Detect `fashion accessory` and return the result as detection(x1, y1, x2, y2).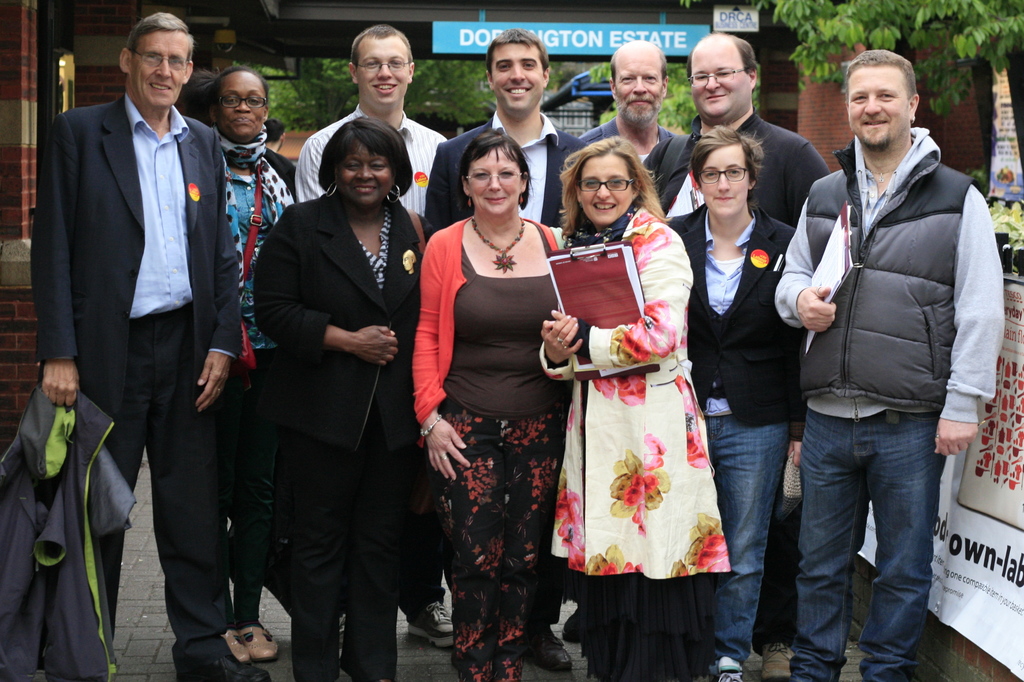
detection(220, 627, 247, 663).
